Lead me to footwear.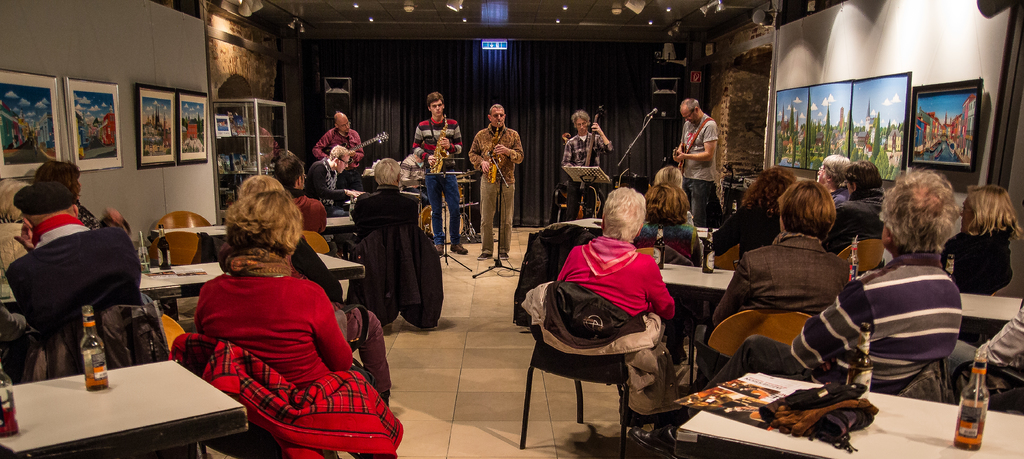
Lead to BBox(496, 254, 508, 261).
